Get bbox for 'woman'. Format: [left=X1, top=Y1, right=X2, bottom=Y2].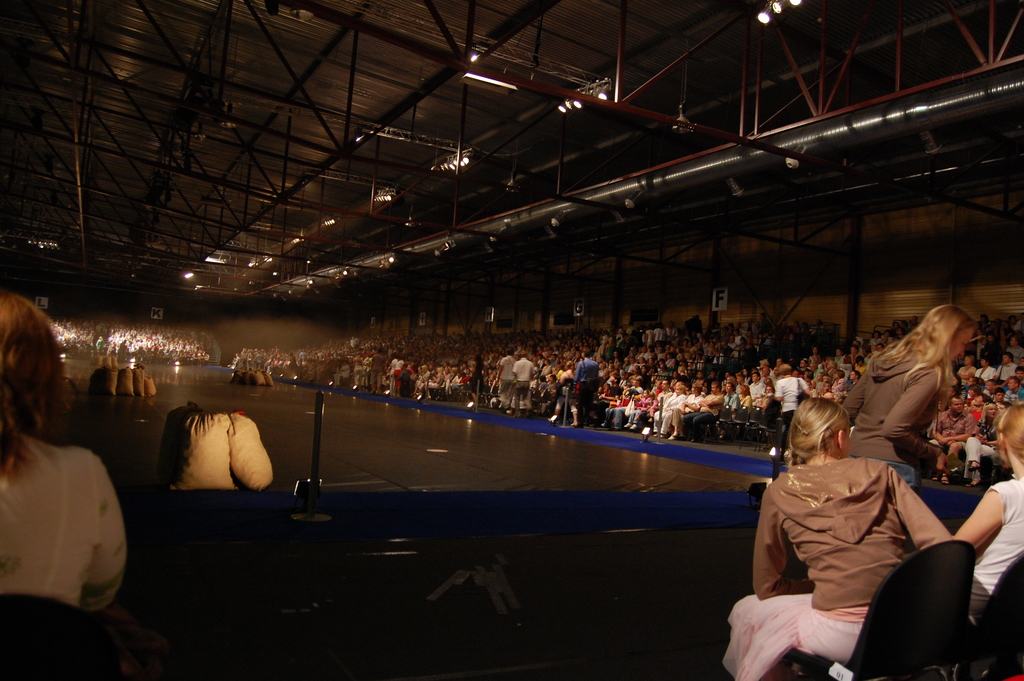
[left=746, top=372, right=963, bottom=673].
